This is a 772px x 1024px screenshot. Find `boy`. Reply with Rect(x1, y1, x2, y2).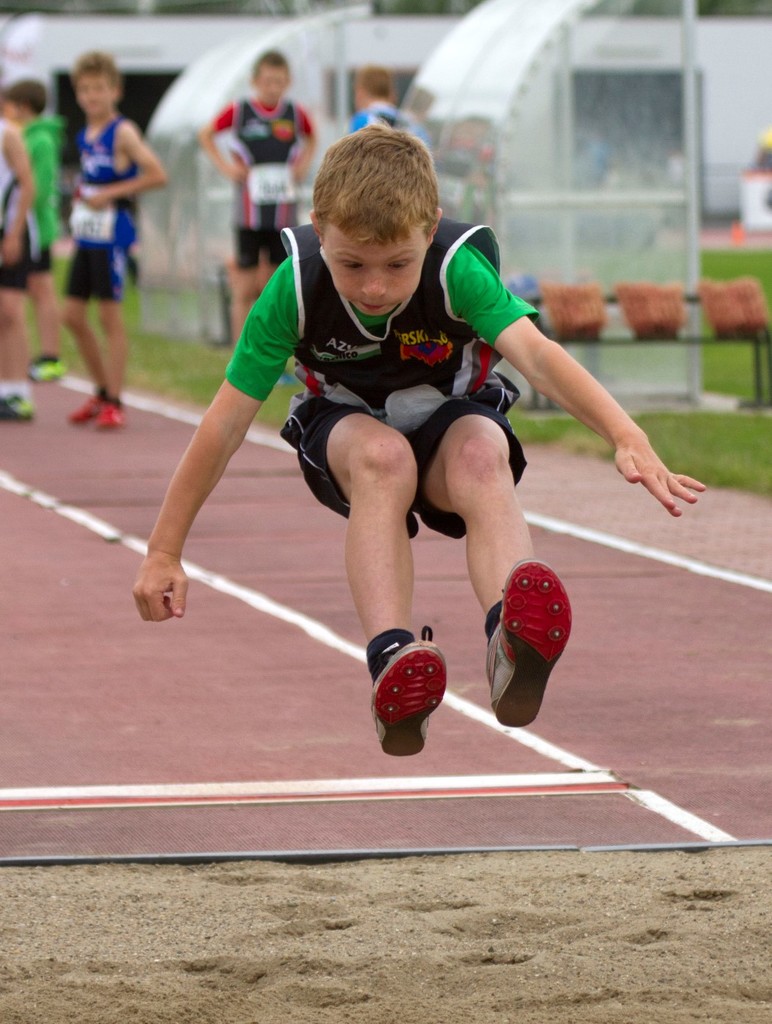
Rect(60, 50, 166, 420).
